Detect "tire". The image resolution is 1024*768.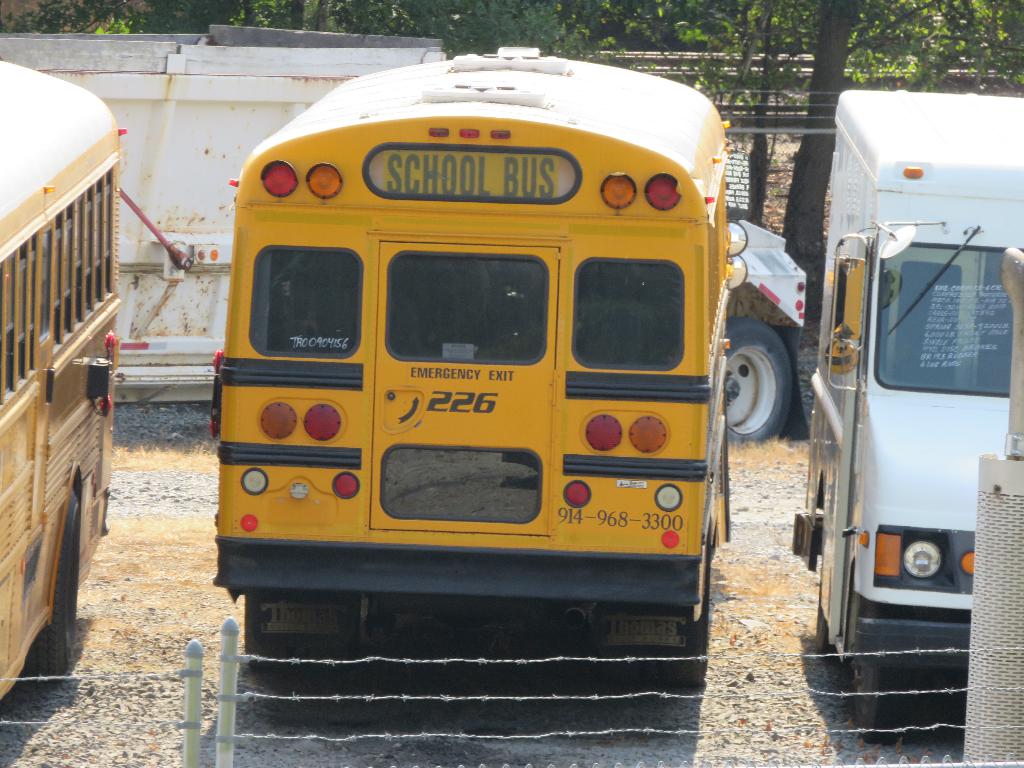
x1=306, y1=598, x2=359, y2=671.
